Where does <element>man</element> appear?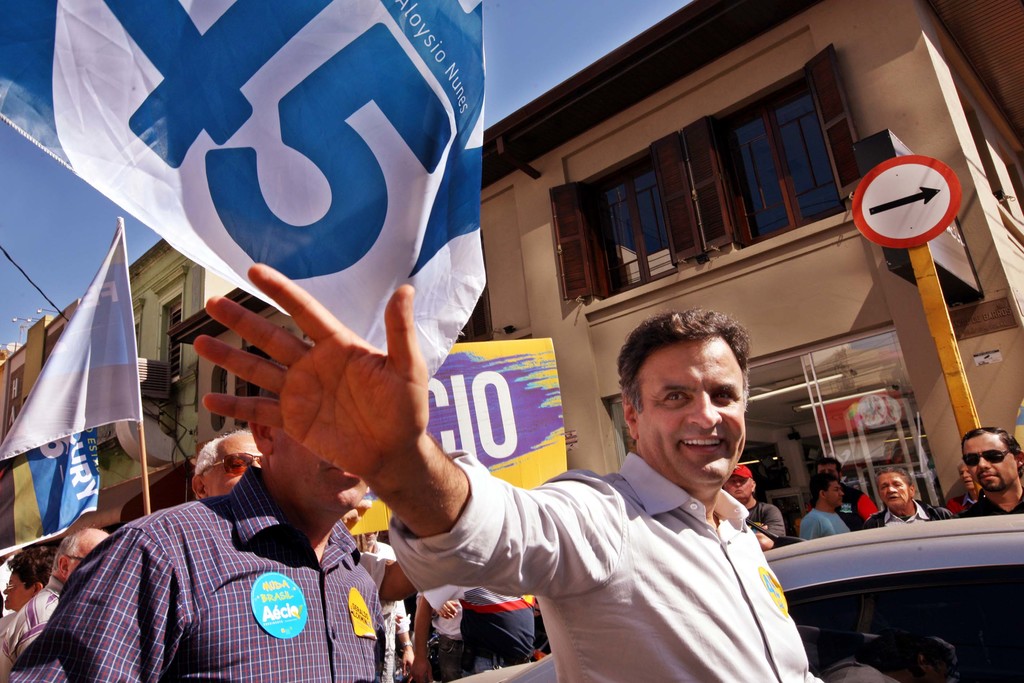
Appears at l=0, t=536, r=67, b=681.
